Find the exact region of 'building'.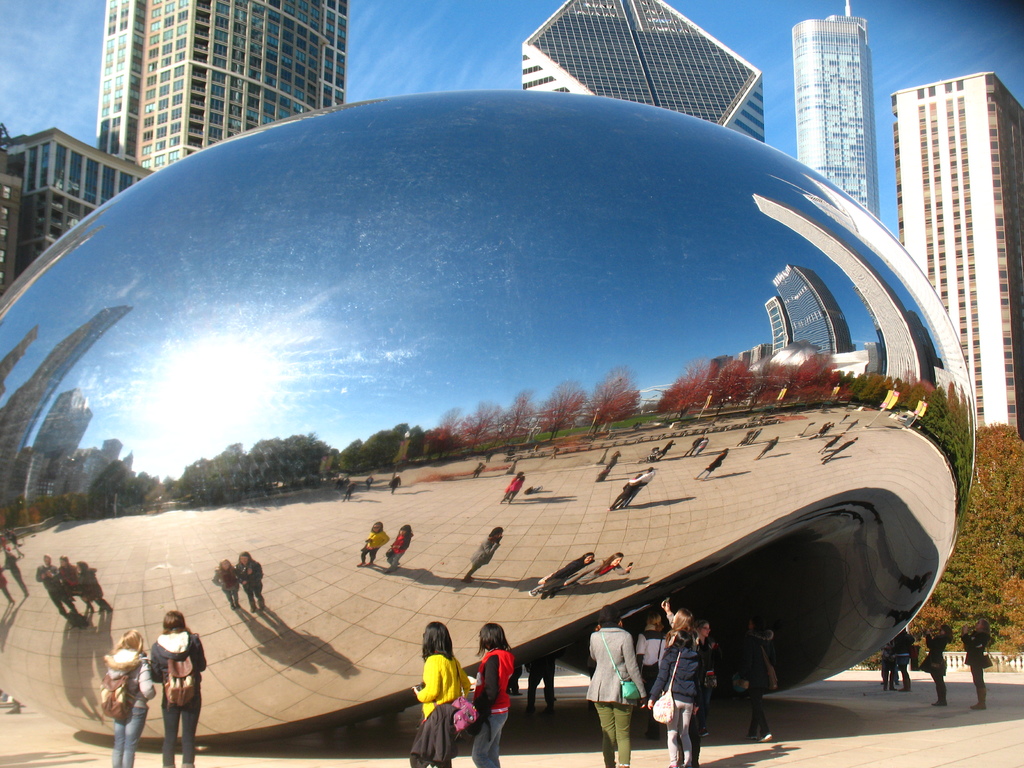
Exact region: {"x1": 0, "y1": 171, "x2": 24, "y2": 300}.
